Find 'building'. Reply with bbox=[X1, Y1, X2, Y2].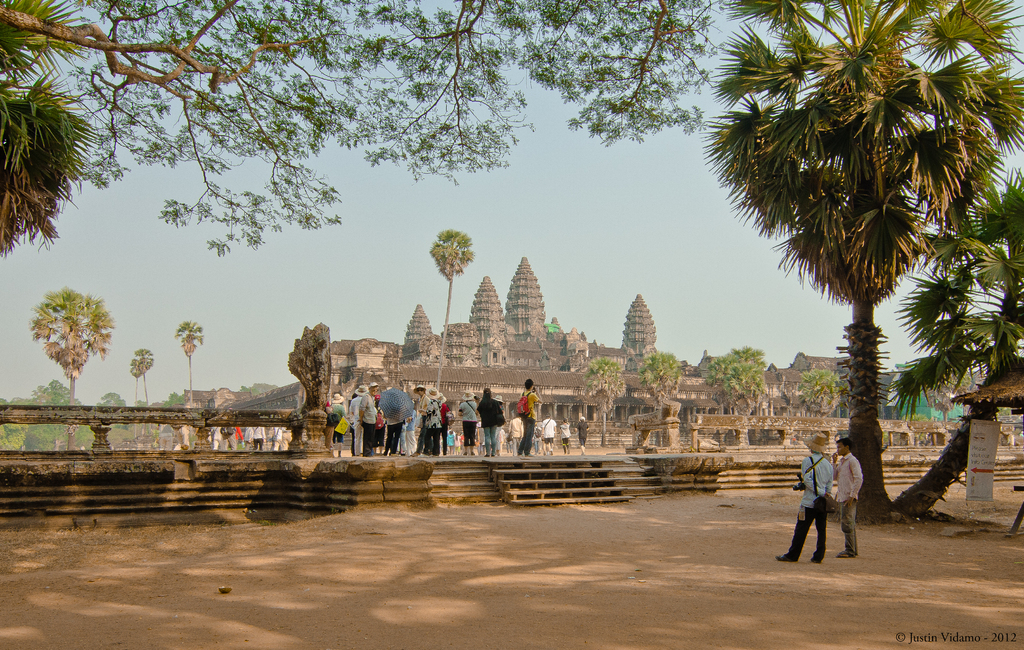
bbox=[328, 258, 790, 417].
